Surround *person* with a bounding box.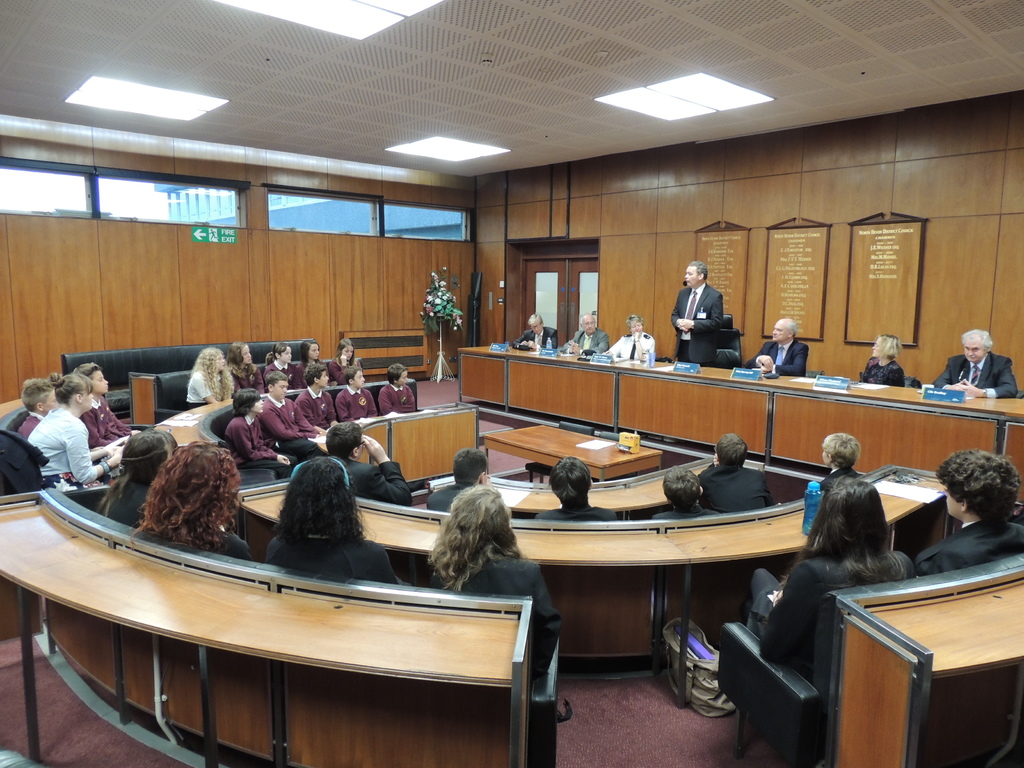
<region>28, 372, 120, 487</region>.
